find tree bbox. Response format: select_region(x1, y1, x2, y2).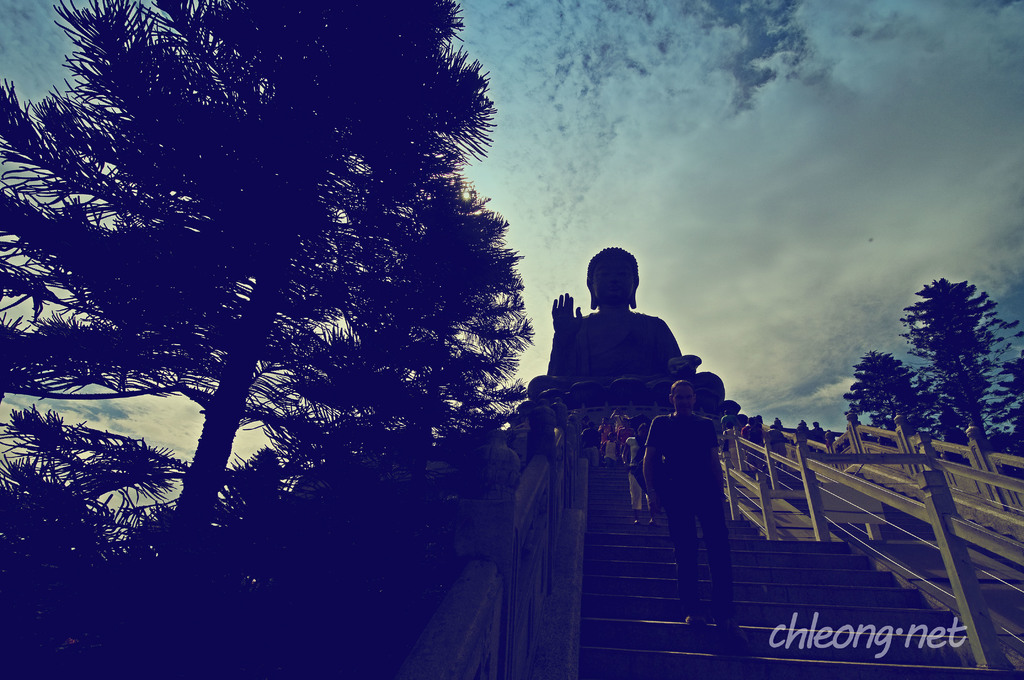
select_region(20, 0, 550, 580).
